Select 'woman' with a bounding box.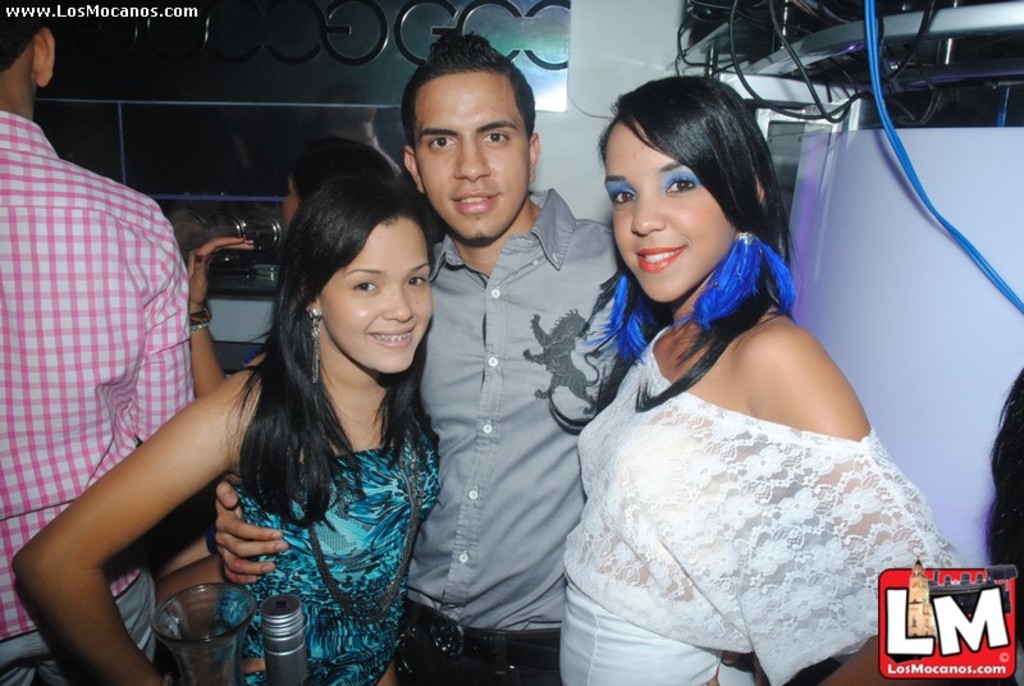
18 163 448 685.
